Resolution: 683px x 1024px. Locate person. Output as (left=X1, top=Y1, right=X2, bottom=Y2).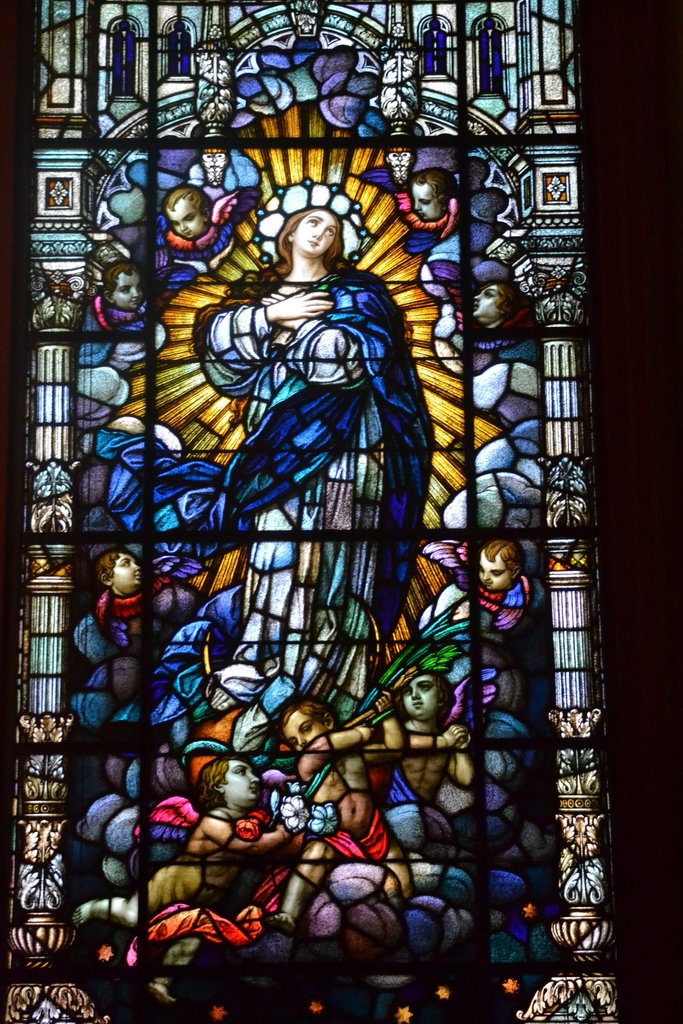
(left=193, top=755, right=257, bottom=845).
